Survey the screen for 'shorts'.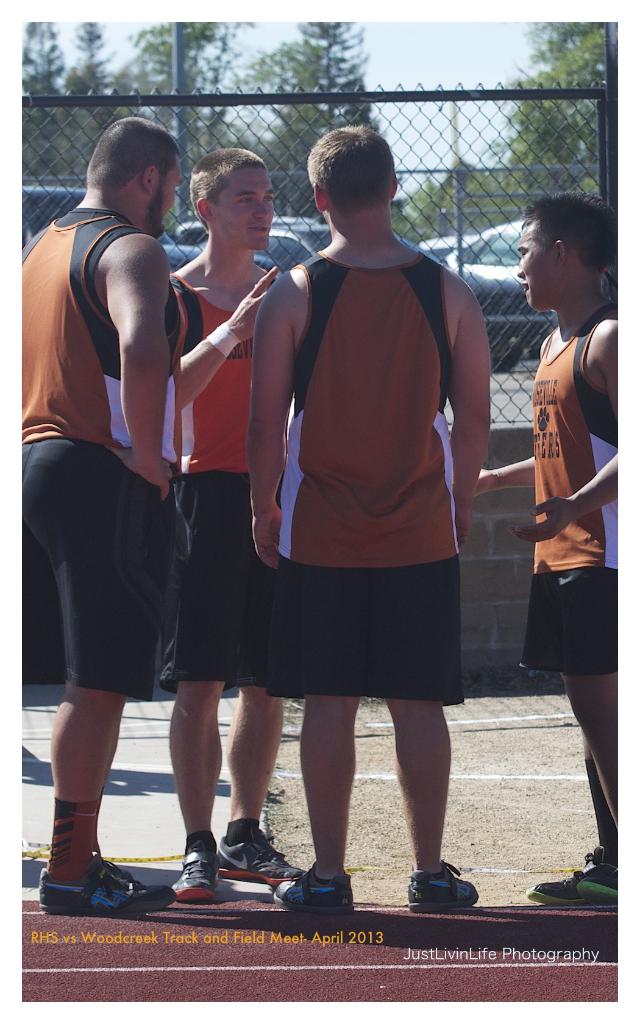
Survey found: locate(157, 468, 260, 698).
